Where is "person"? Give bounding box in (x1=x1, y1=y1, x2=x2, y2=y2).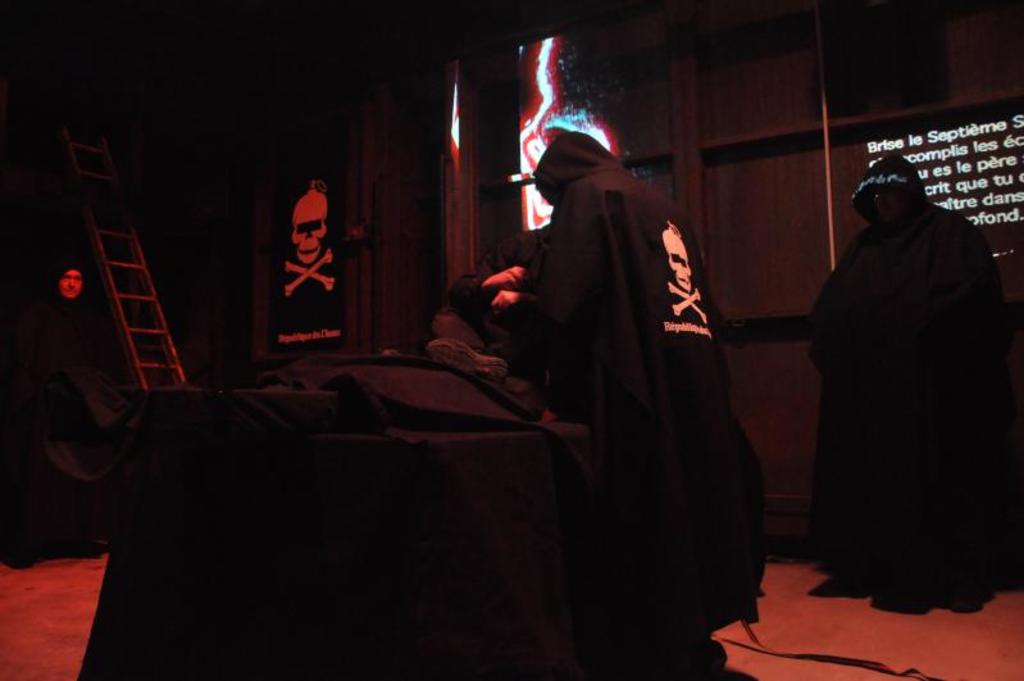
(x1=805, y1=149, x2=1023, y2=612).
